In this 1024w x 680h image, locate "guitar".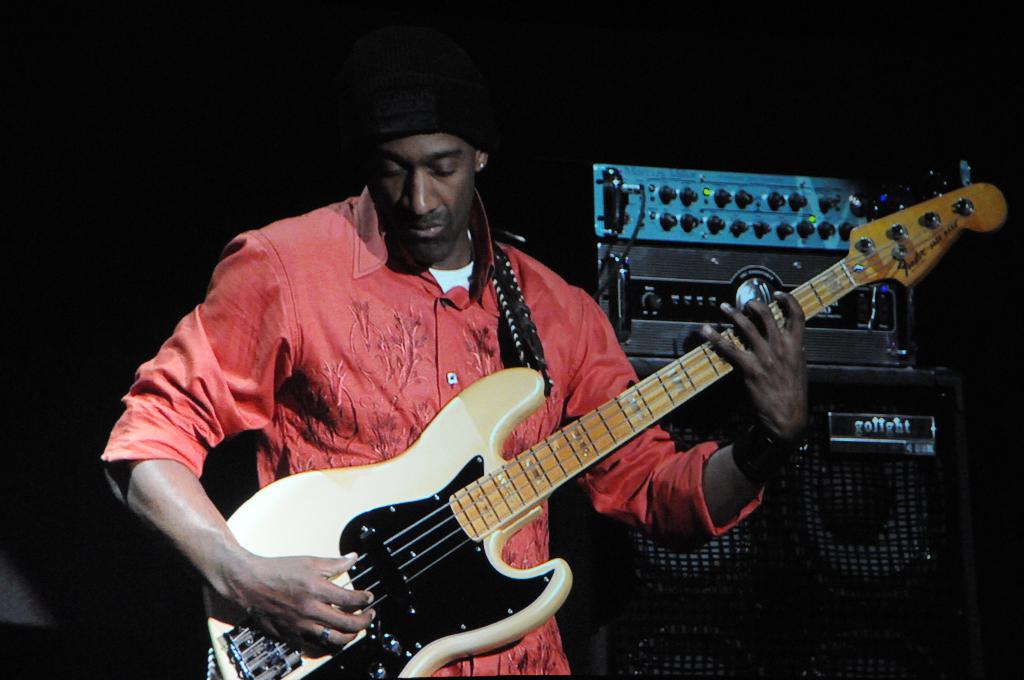
Bounding box: [left=201, top=159, right=1013, bottom=679].
